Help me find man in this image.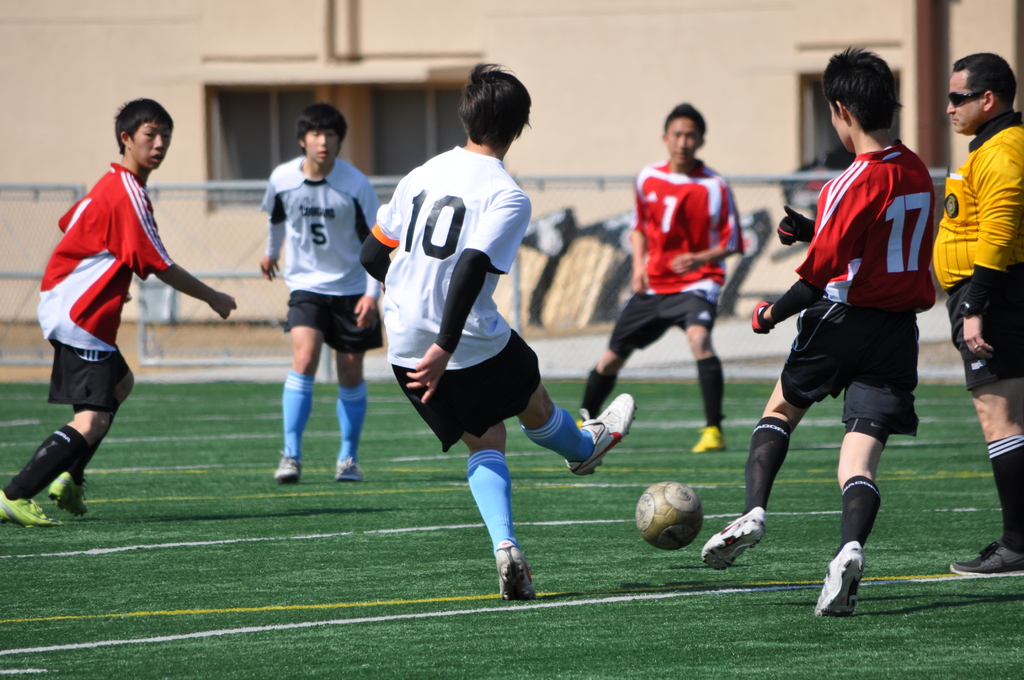
Found it: box=[575, 97, 742, 454].
